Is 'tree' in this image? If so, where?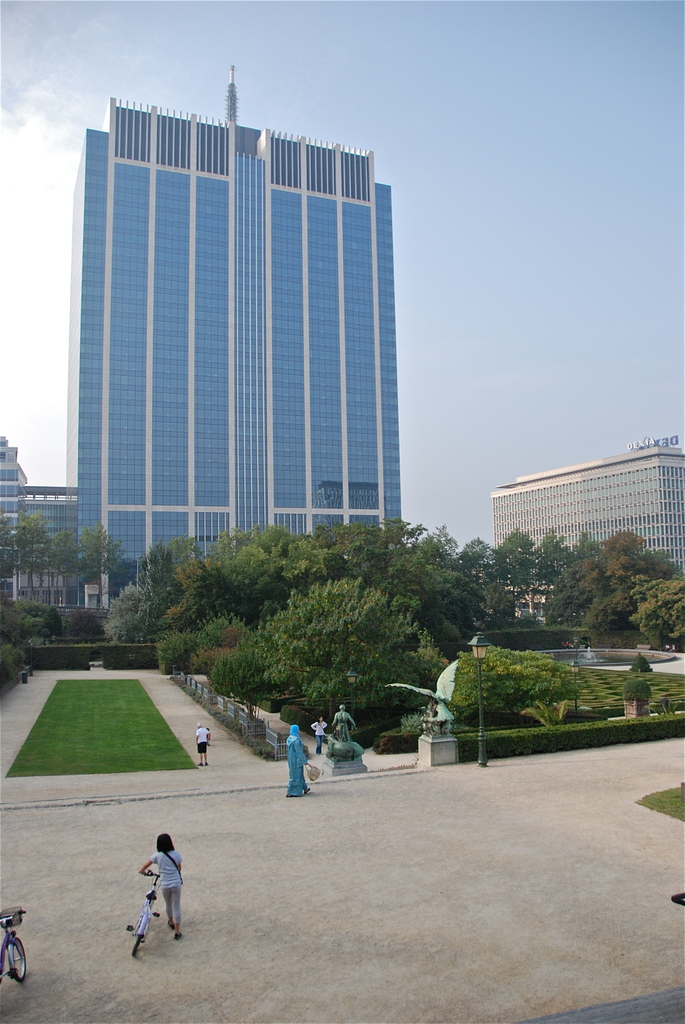
Yes, at crop(67, 528, 138, 633).
